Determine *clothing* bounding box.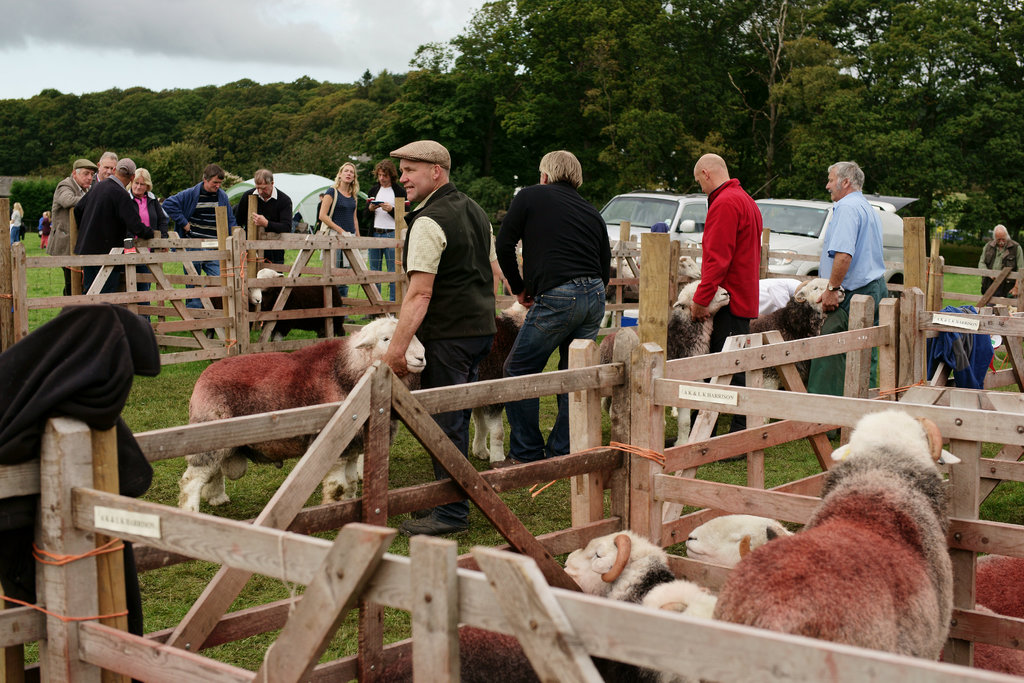
Determined: pyautogui.locateOnScreen(367, 184, 405, 299).
